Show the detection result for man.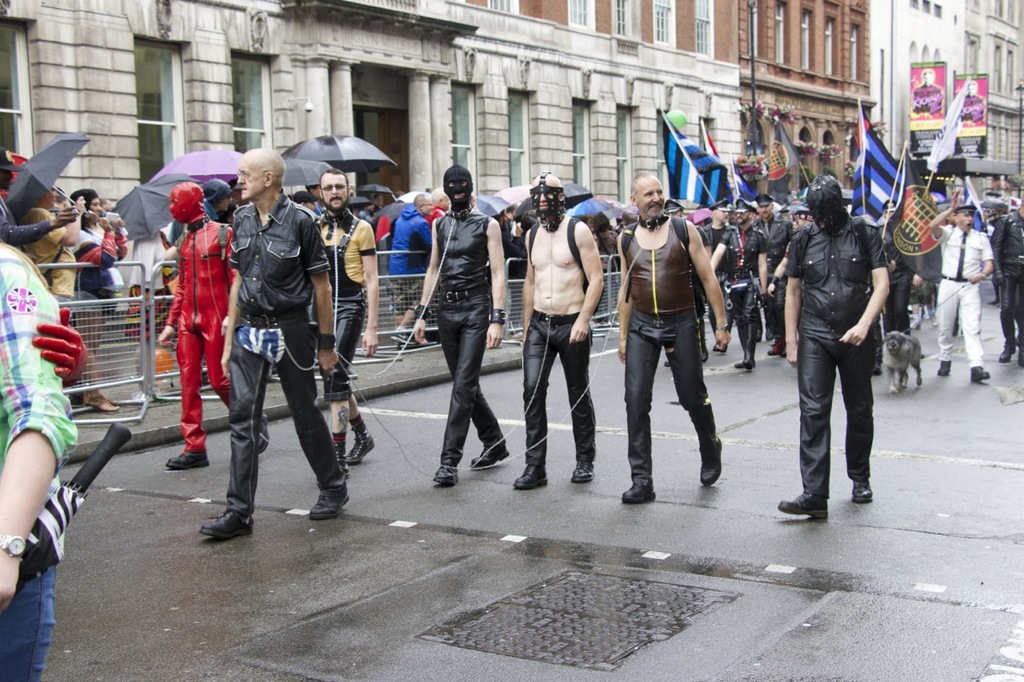
x1=927, y1=193, x2=994, y2=380.
